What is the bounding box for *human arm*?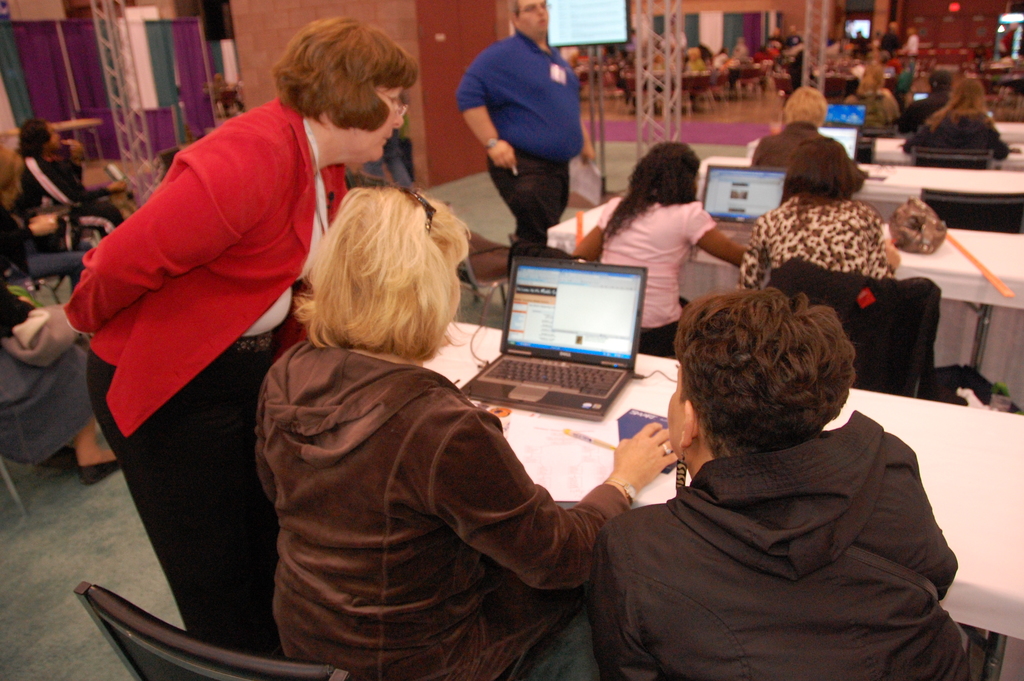
pyautogui.locateOnScreen(566, 61, 600, 165).
